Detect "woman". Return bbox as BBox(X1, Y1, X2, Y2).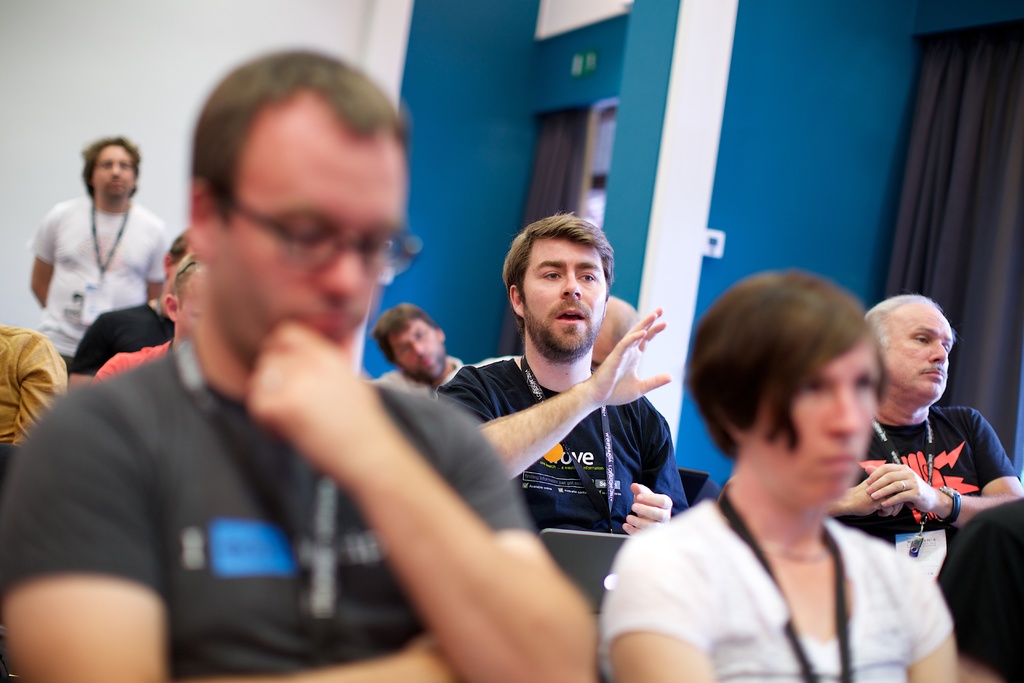
BBox(620, 271, 971, 682).
